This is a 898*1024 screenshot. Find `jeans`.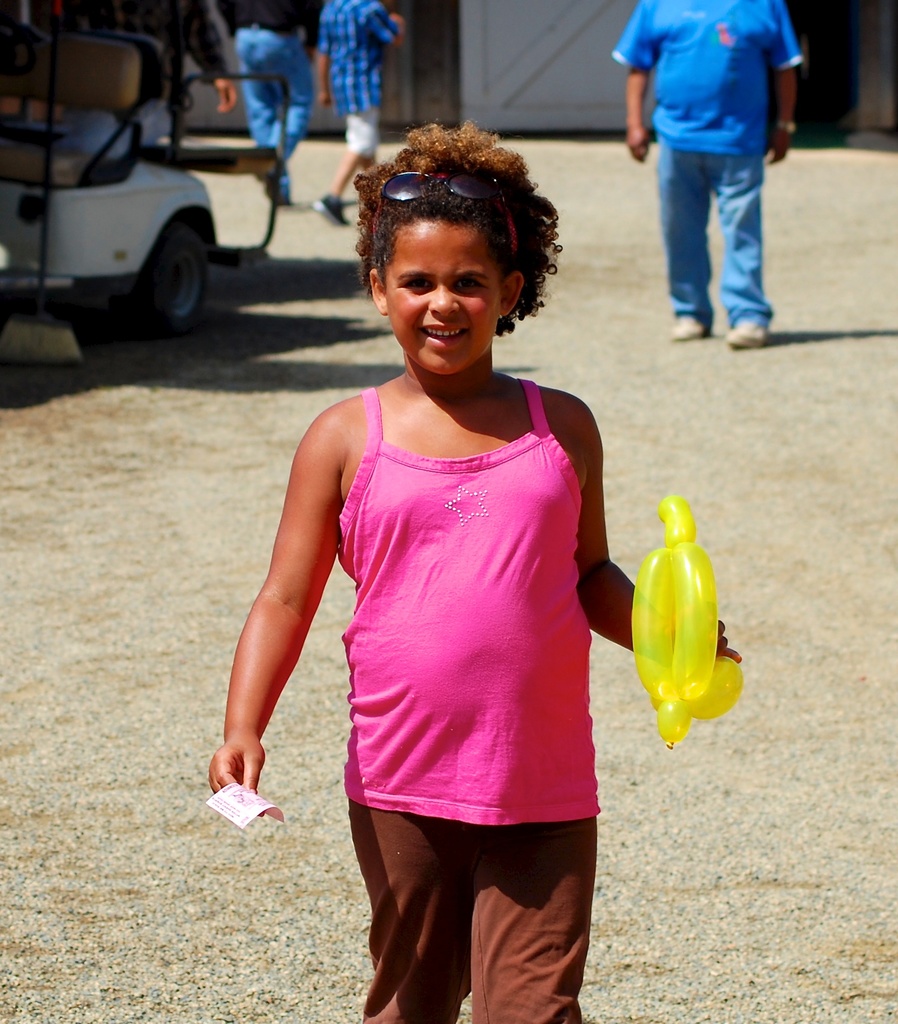
Bounding box: box=[655, 157, 772, 317].
